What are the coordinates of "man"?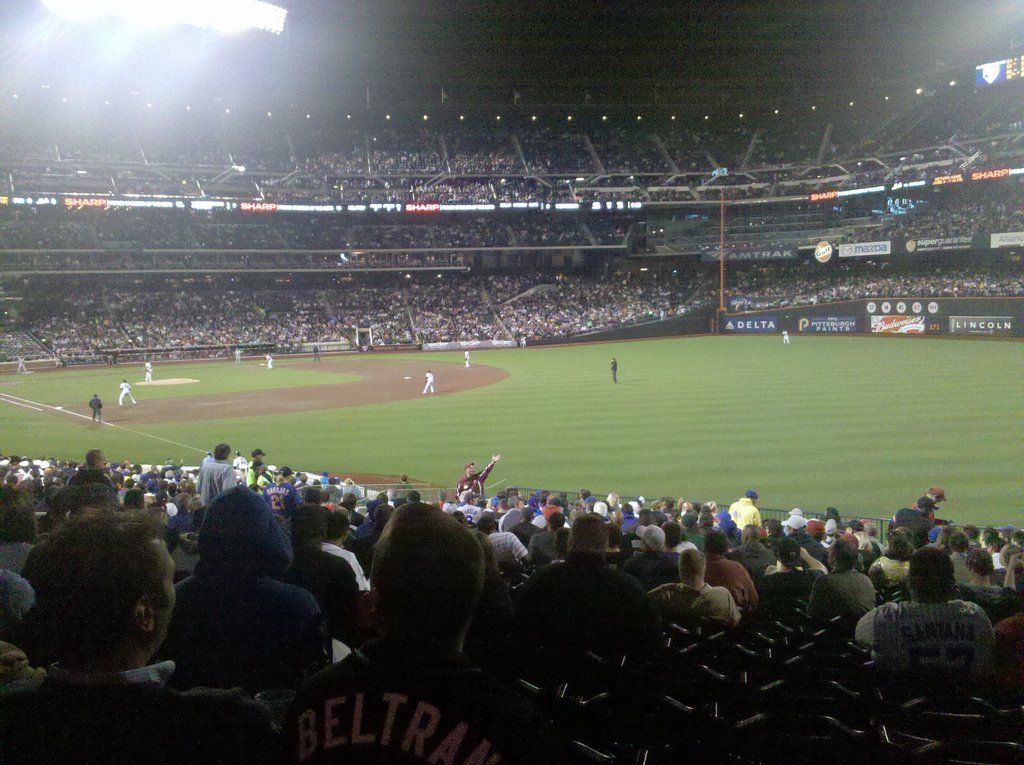
Rect(118, 380, 138, 411).
